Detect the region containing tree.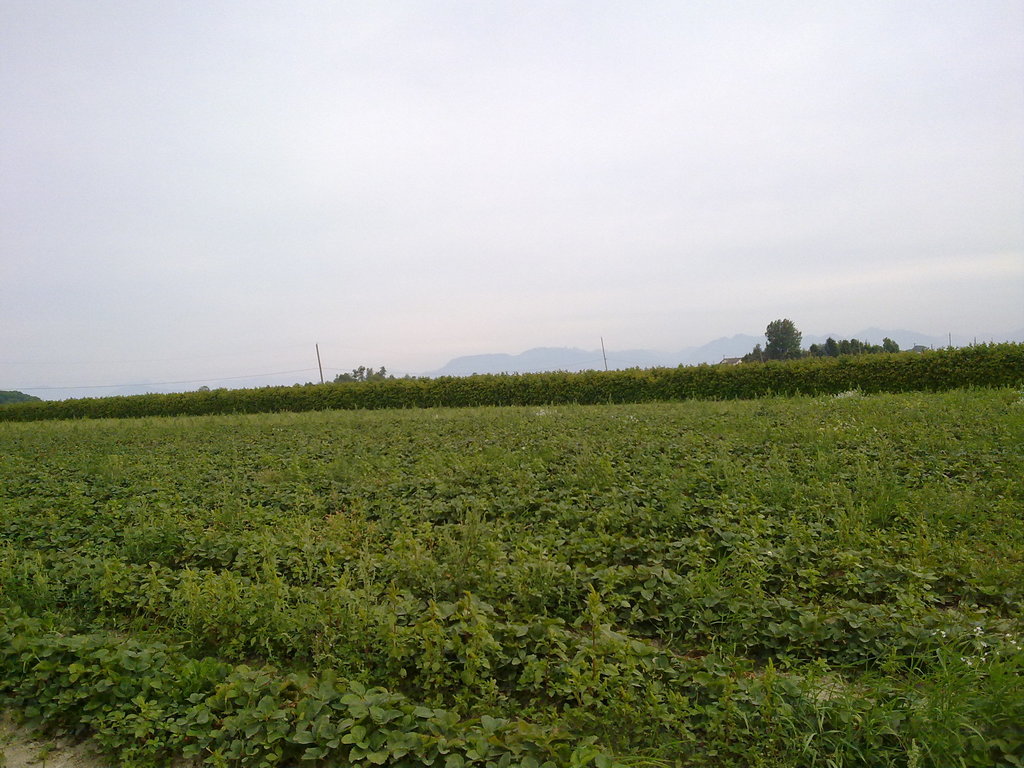
321, 355, 385, 401.
